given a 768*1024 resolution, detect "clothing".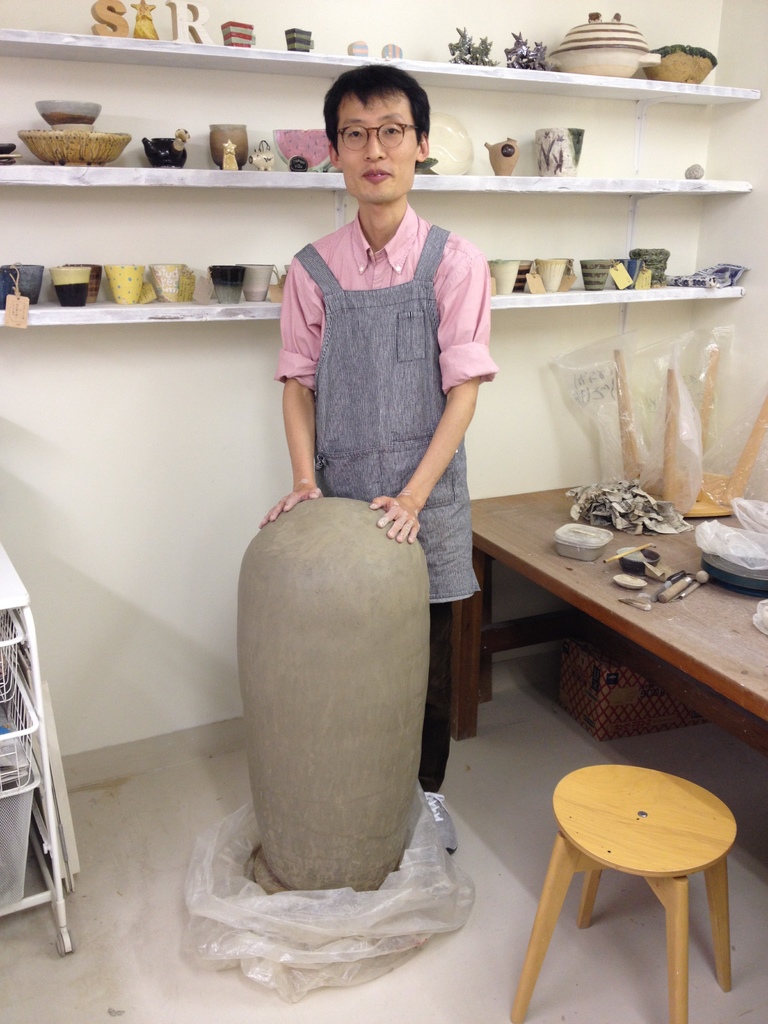
<box>275,206,497,794</box>.
